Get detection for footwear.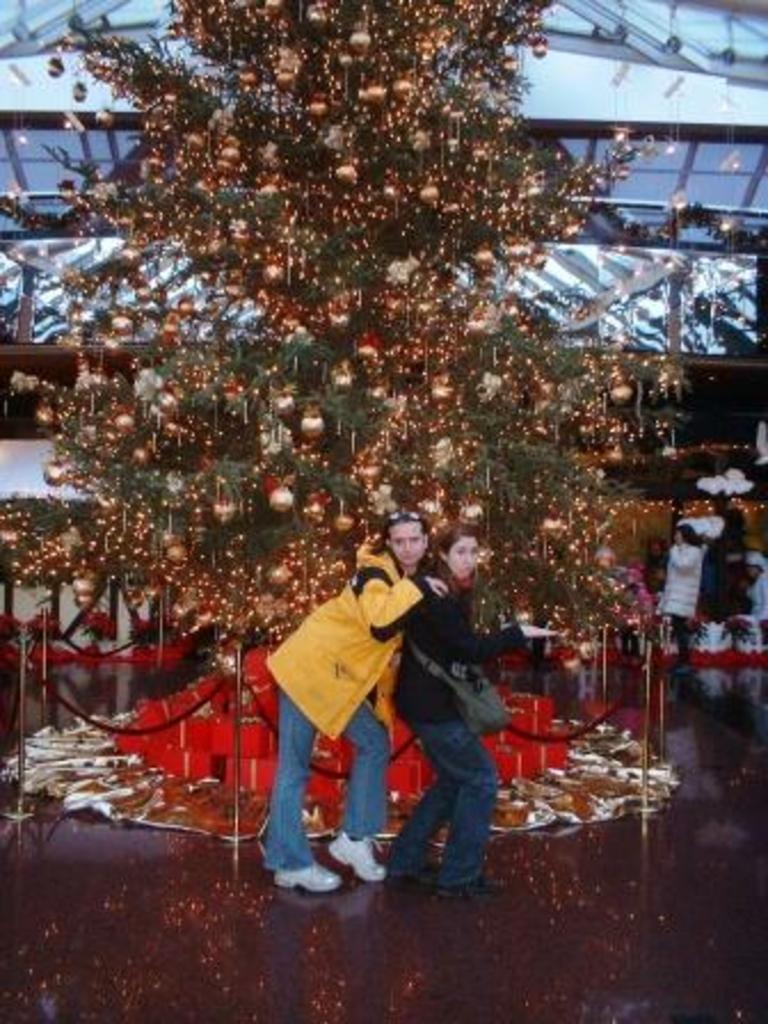
Detection: select_region(377, 862, 441, 885).
